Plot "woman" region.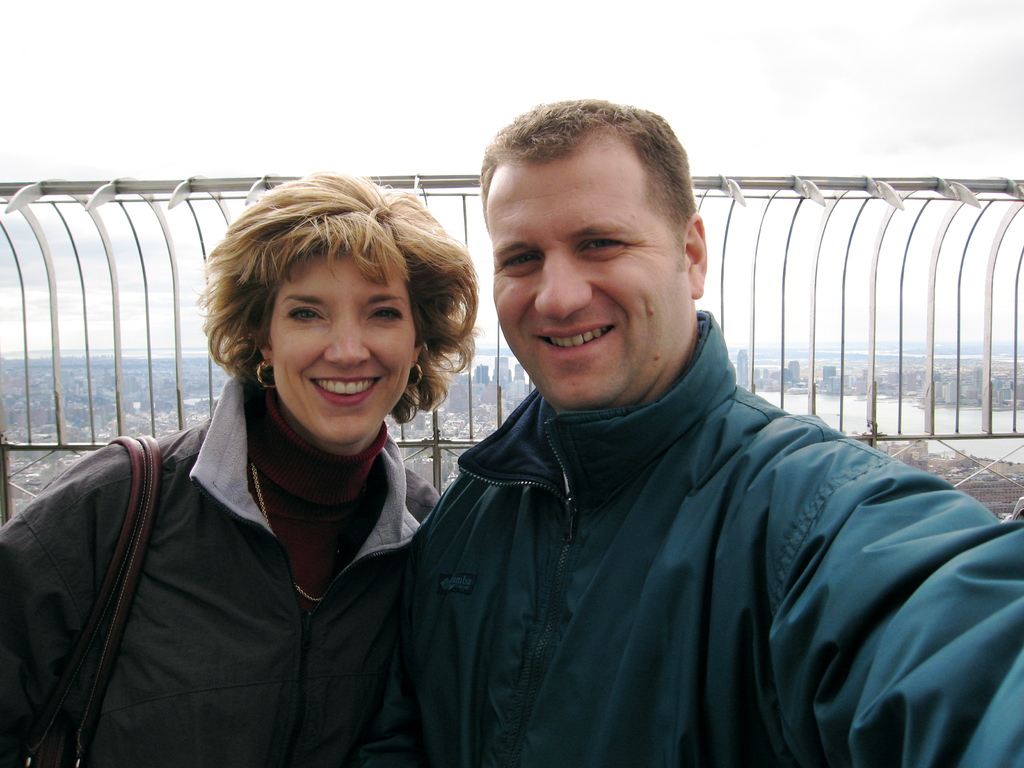
Plotted at region(54, 163, 520, 764).
